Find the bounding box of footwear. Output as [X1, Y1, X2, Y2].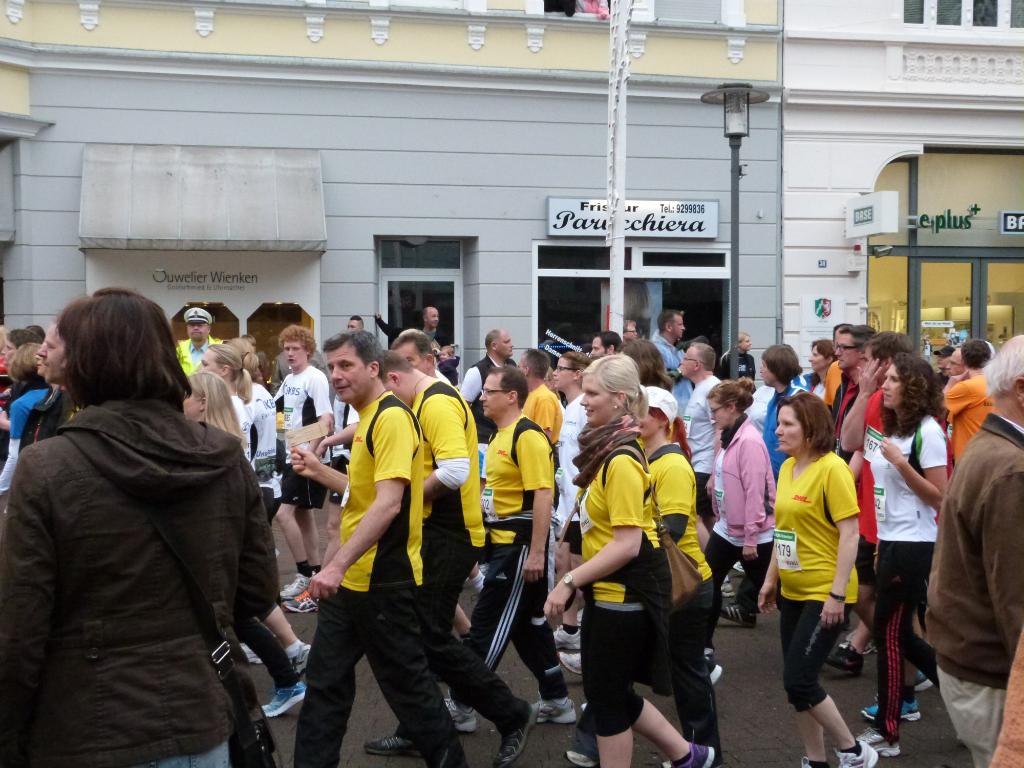
[916, 669, 930, 692].
